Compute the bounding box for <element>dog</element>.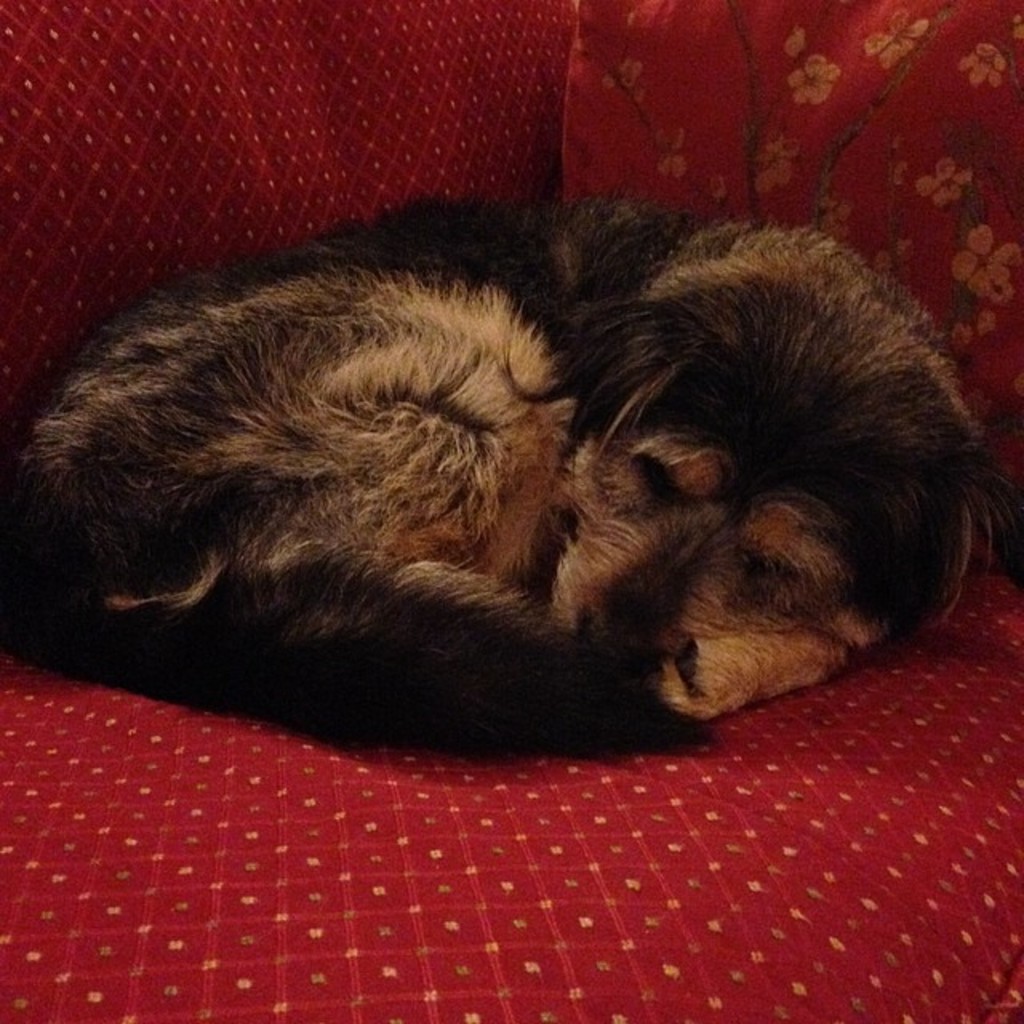
[0,190,1011,779].
